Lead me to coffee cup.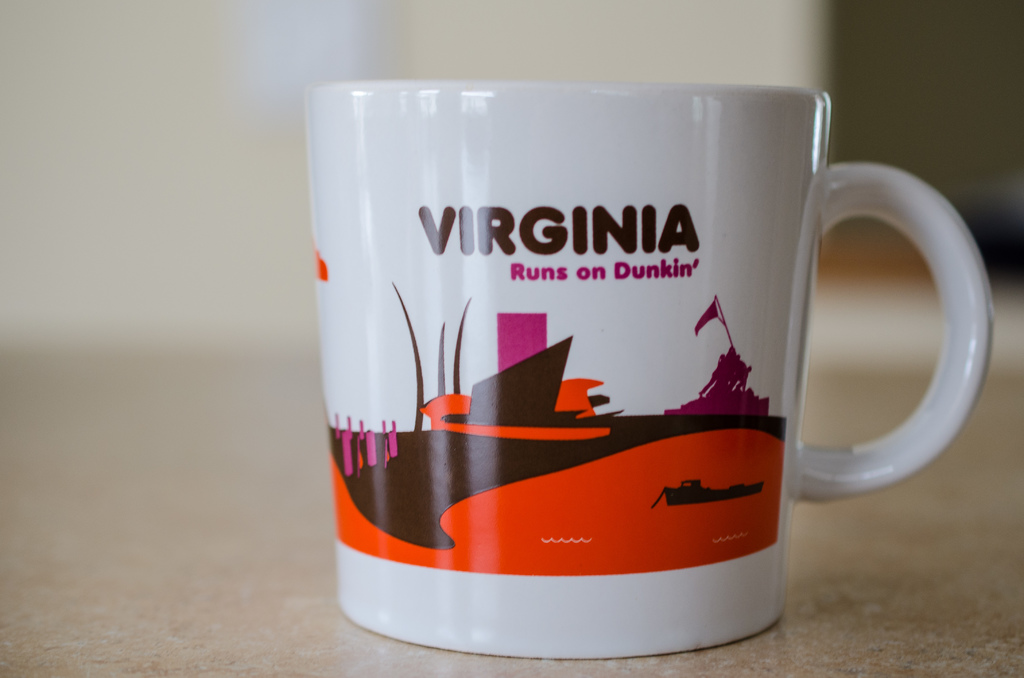
Lead to 304, 76, 996, 659.
